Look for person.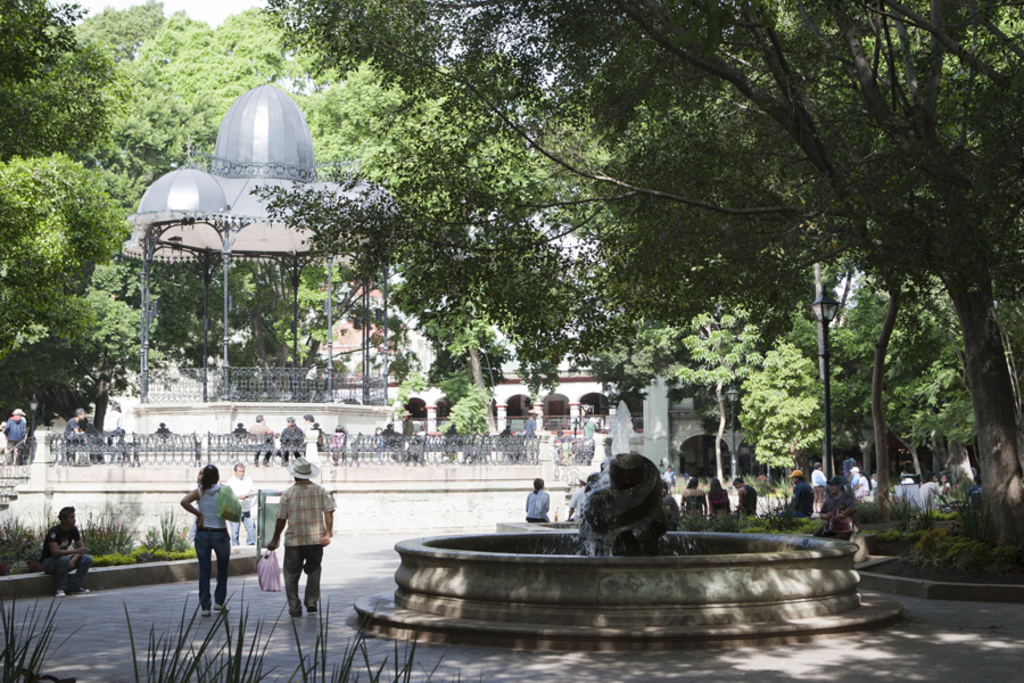
Found: <box>99,396,129,453</box>.
